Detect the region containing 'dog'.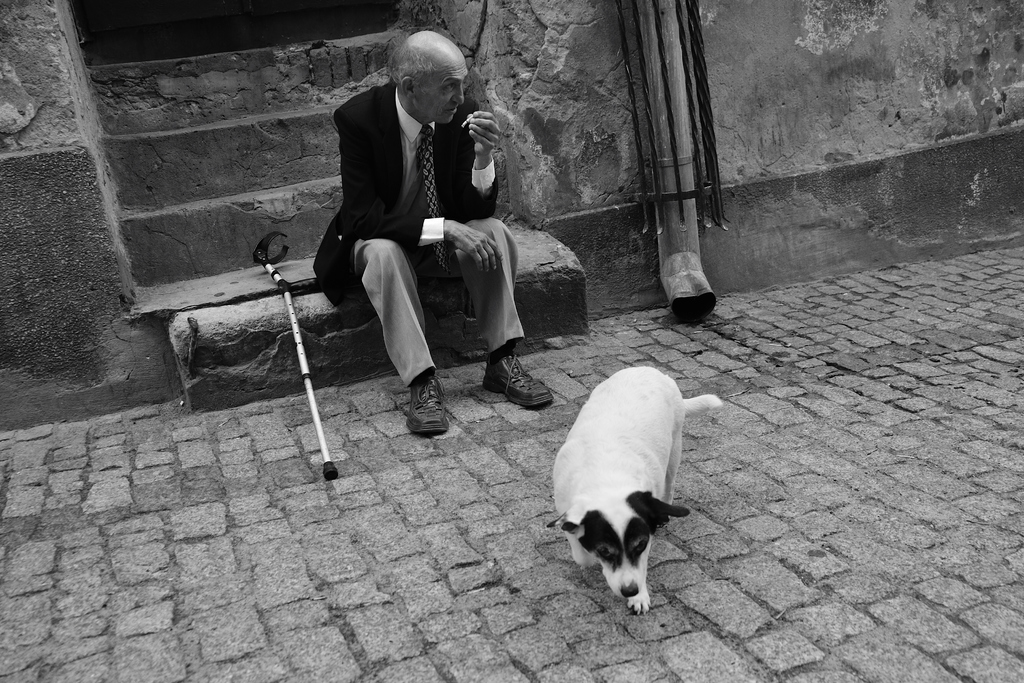
BBox(552, 354, 723, 614).
